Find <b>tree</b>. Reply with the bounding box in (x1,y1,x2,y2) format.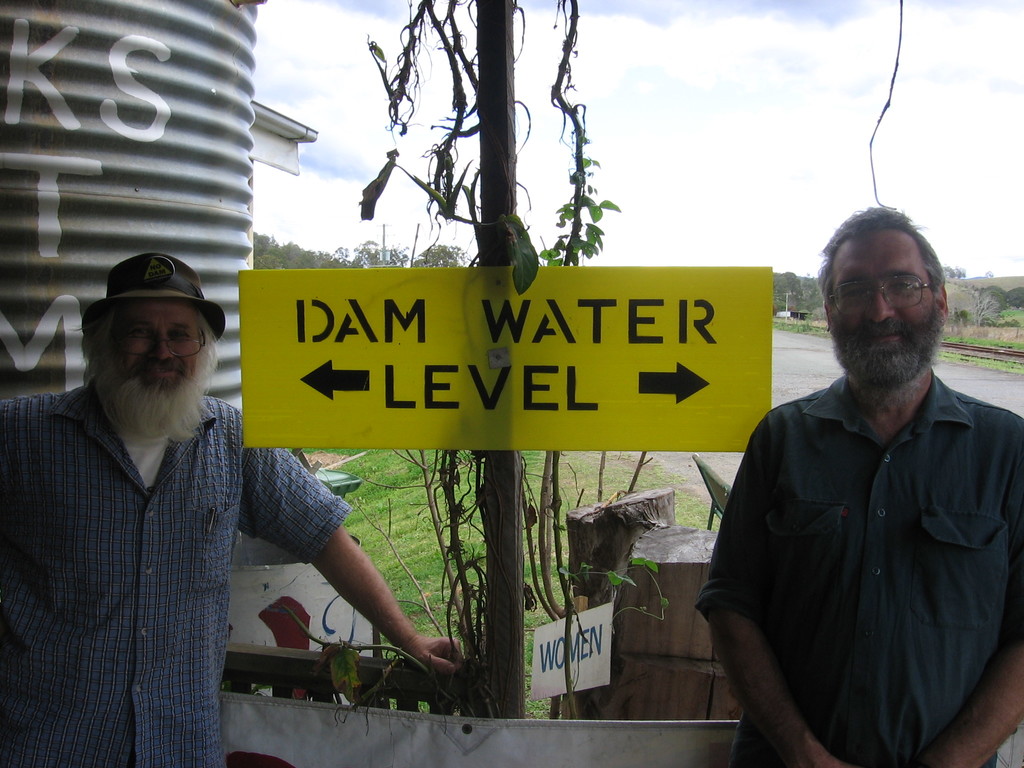
(1006,285,1022,306).
